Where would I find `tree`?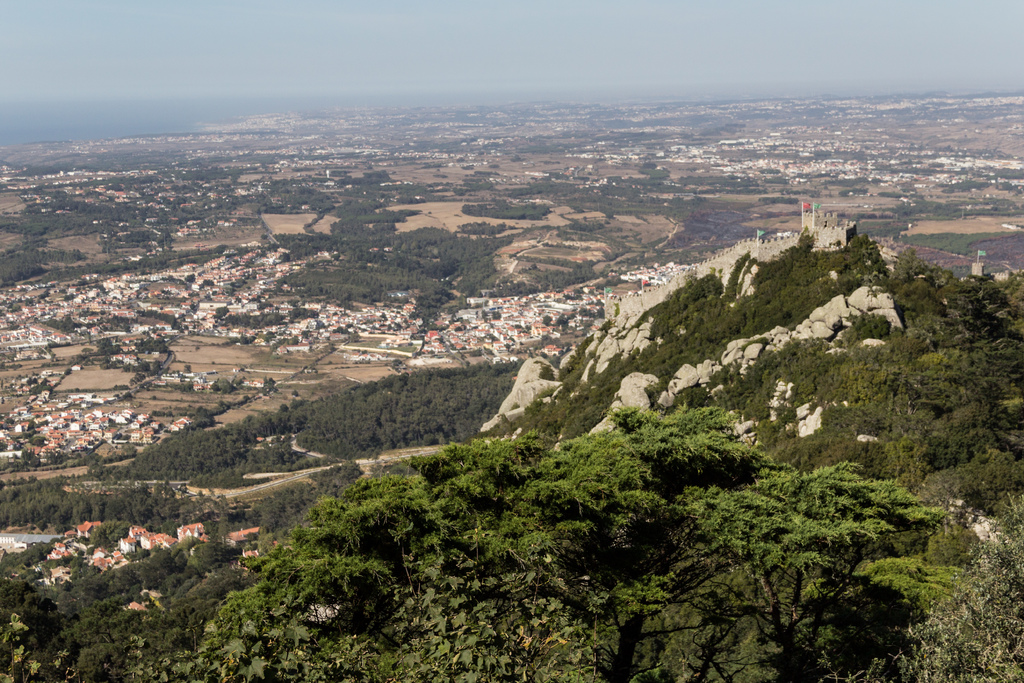
At [x1=0, y1=573, x2=205, y2=682].
